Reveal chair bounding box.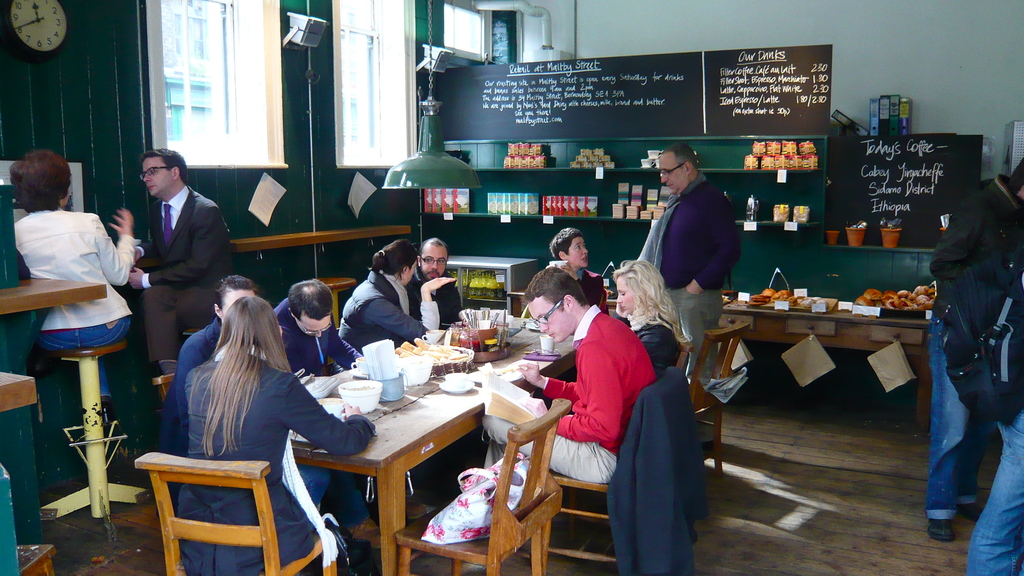
Revealed: <region>386, 396, 575, 575</region>.
